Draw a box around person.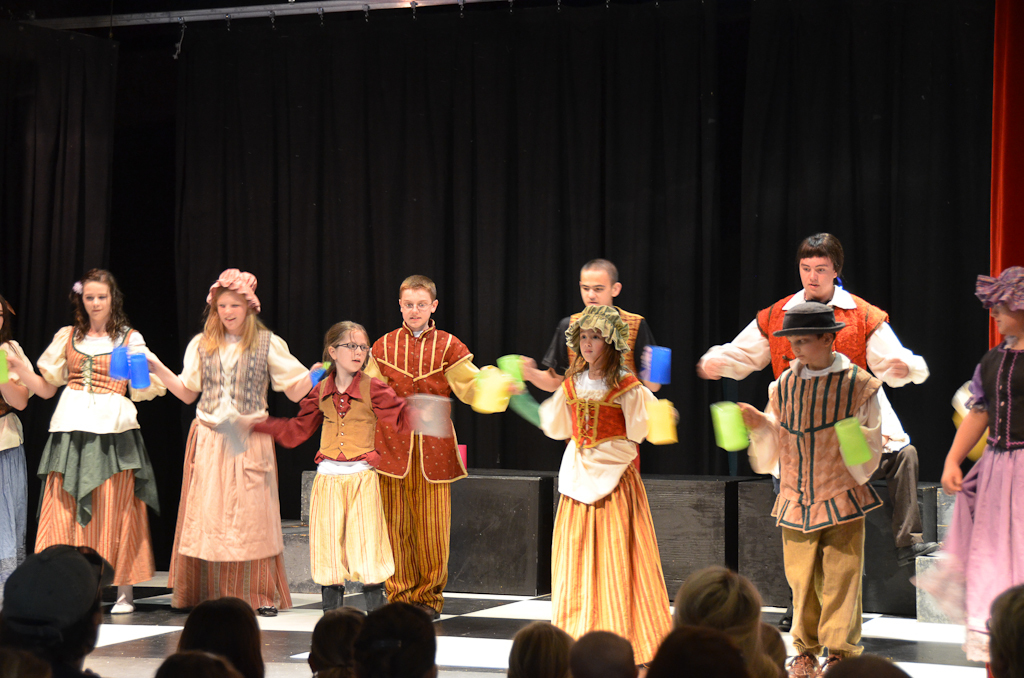
[x1=695, y1=229, x2=935, y2=632].
